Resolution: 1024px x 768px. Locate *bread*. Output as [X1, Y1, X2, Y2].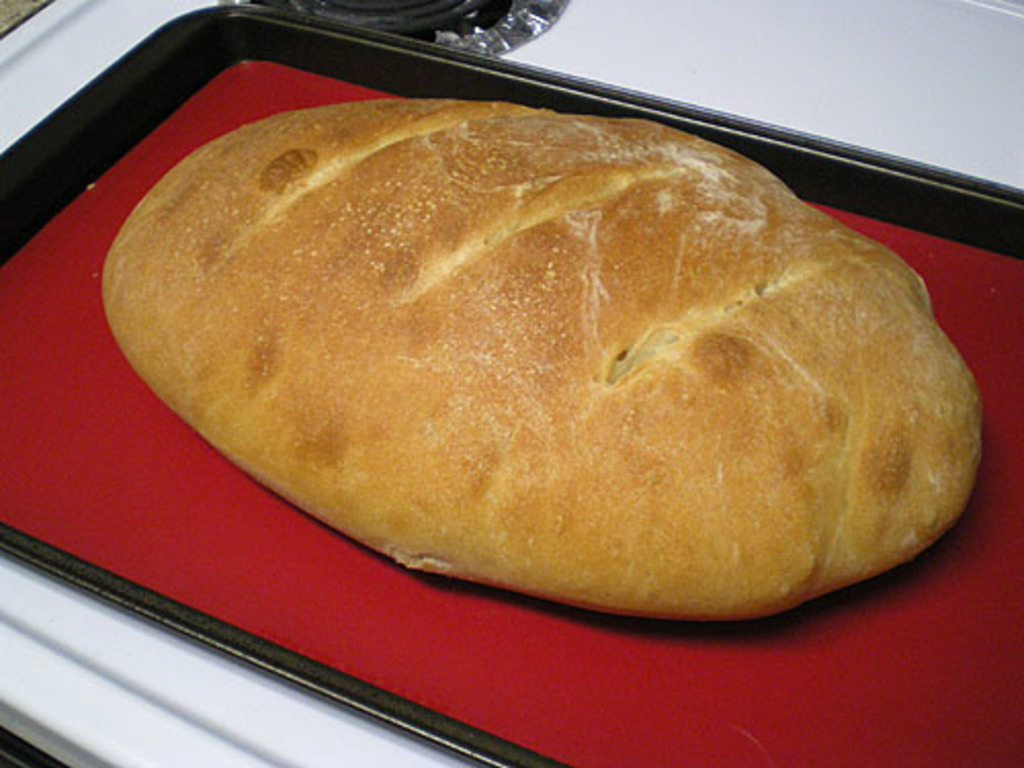
[100, 121, 981, 623].
